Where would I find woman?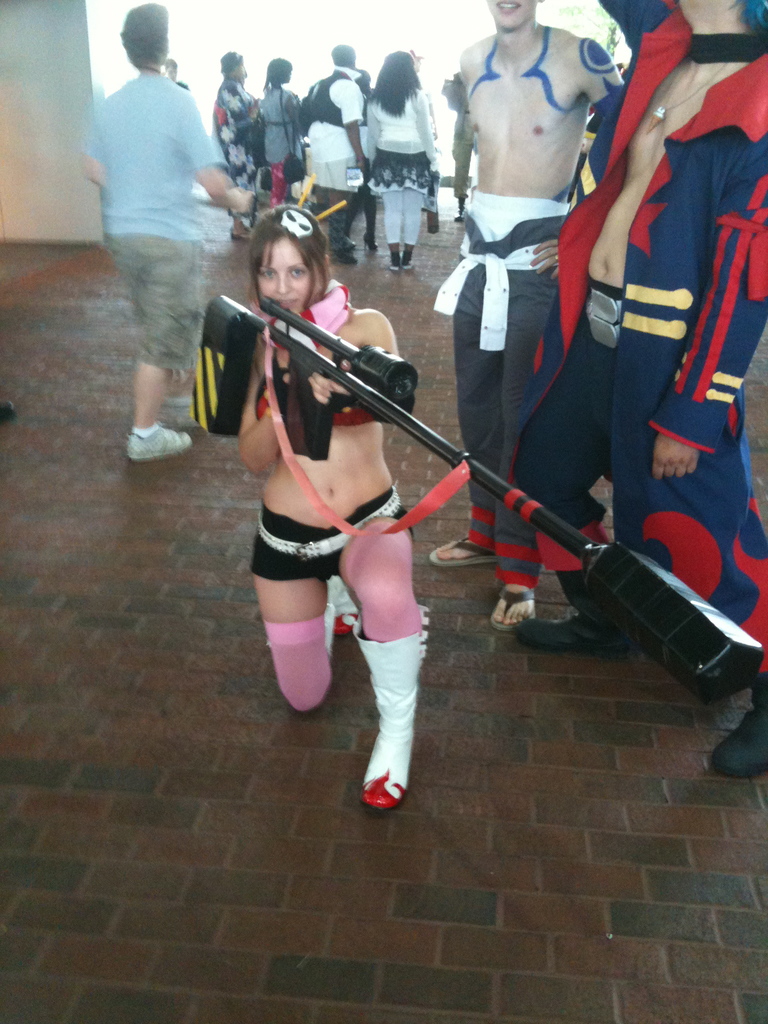
At Rect(217, 52, 257, 239).
